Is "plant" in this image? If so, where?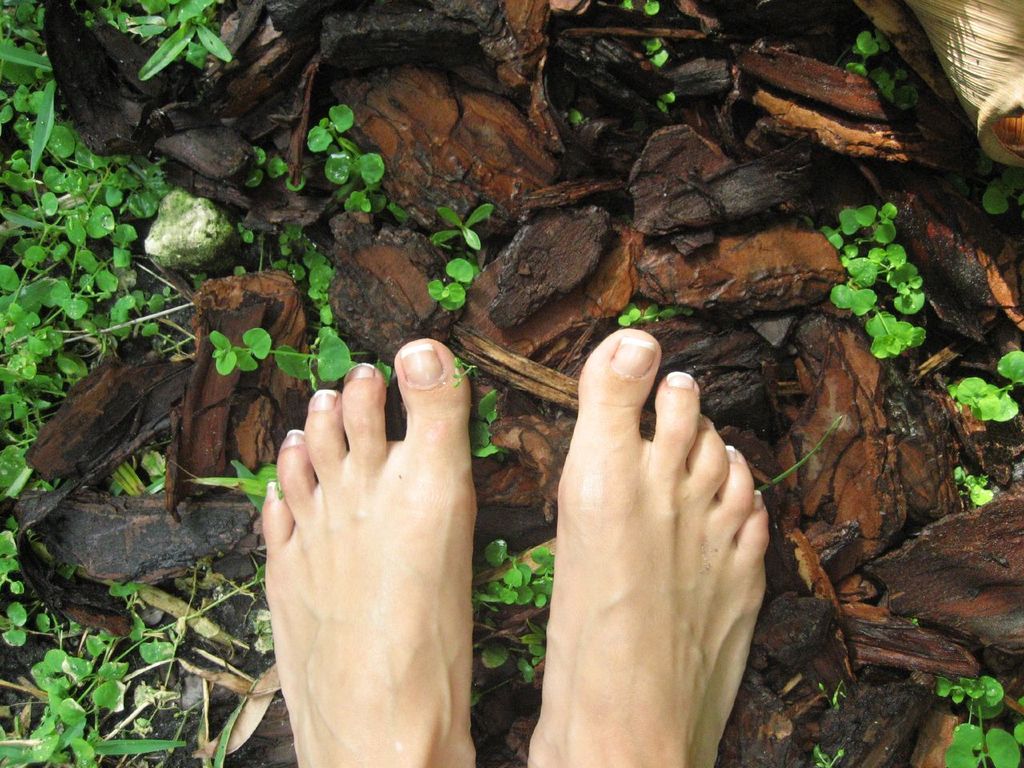
Yes, at 445, 208, 509, 251.
